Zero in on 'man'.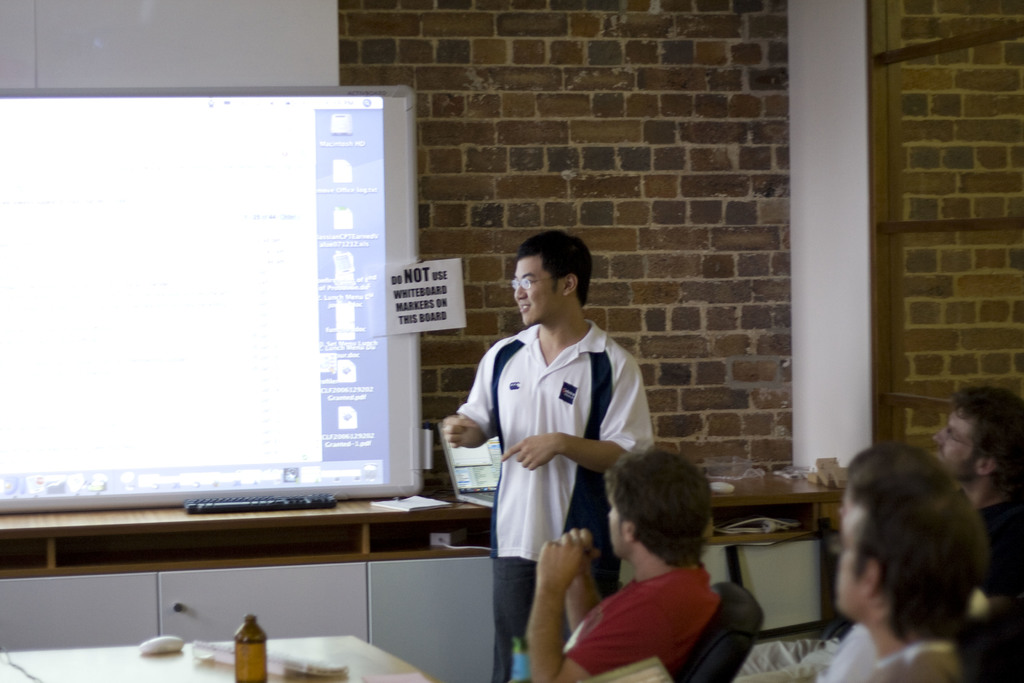
Zeroed in: region(842, 443, 943, 520).
